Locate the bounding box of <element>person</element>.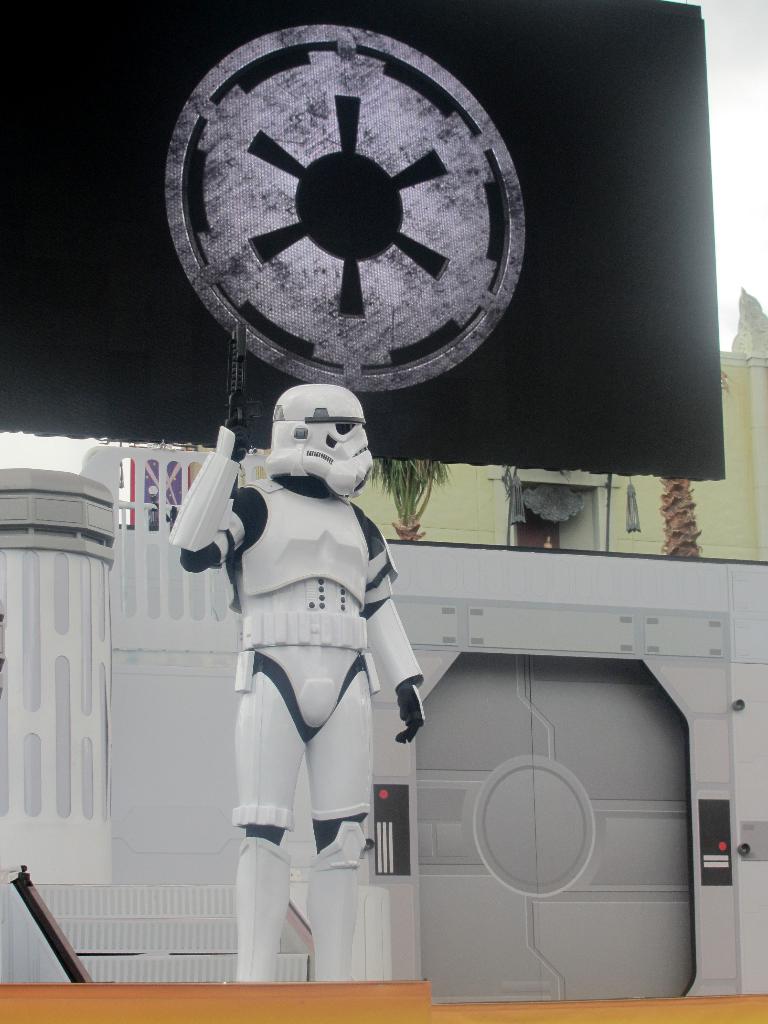
Bounding box: 156 385 427 993.
